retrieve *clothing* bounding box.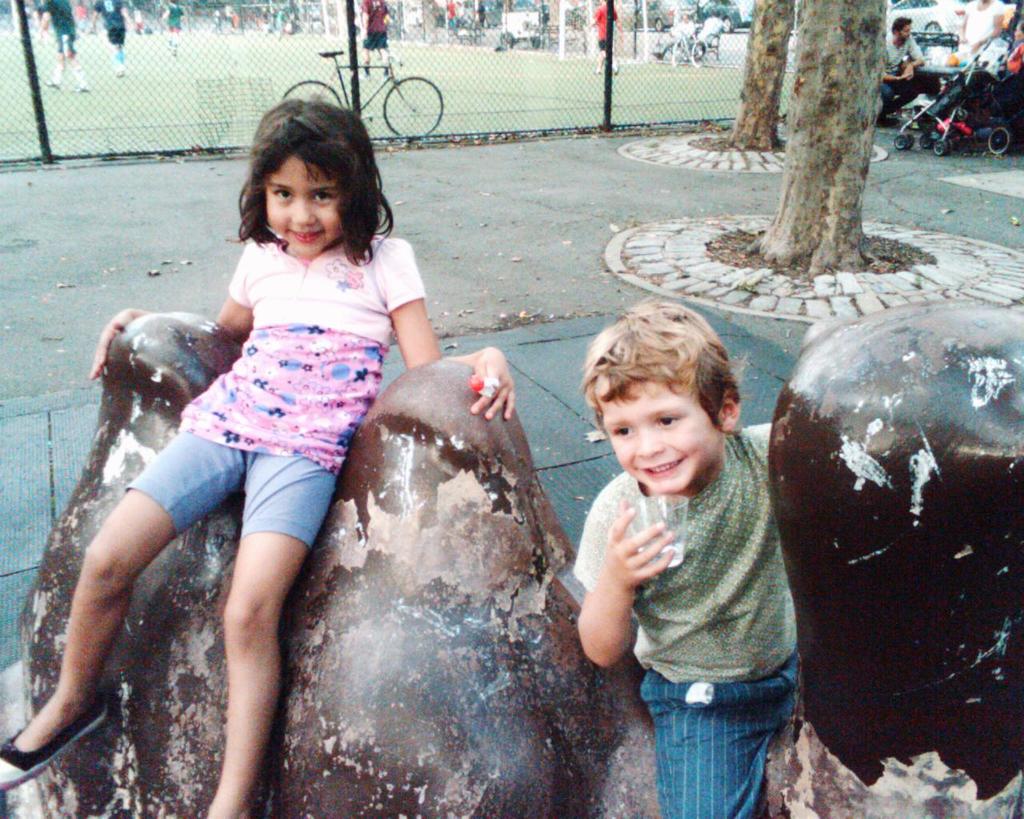
Bounding box: rect(878, 32, 932, 114).
